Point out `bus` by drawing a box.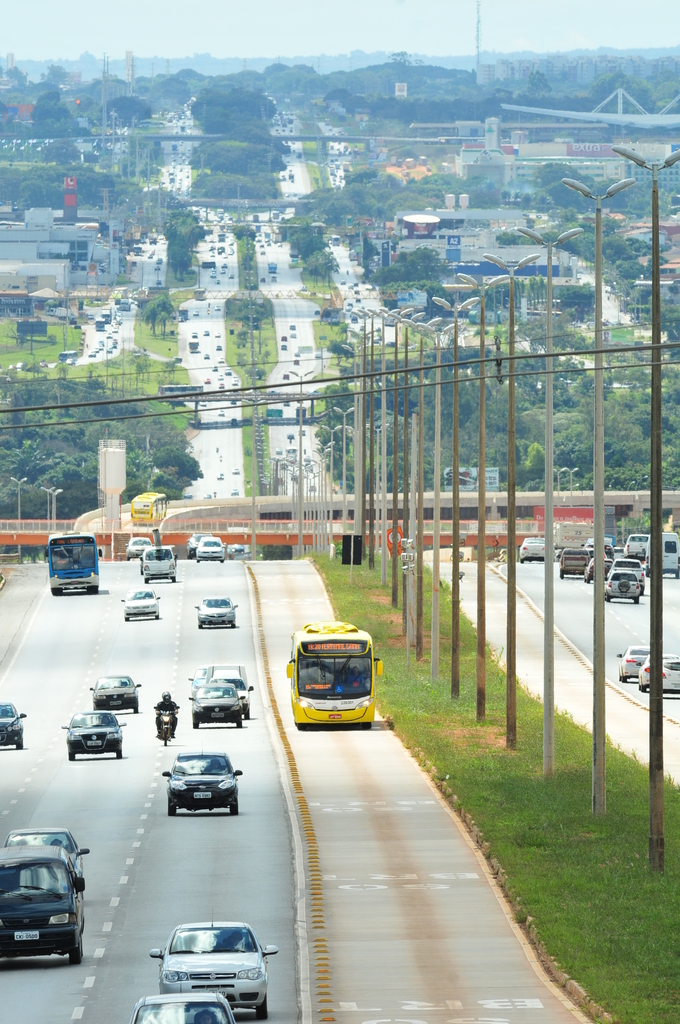
pyautogui.locateOnScreen(280, 611, 387, 730).
